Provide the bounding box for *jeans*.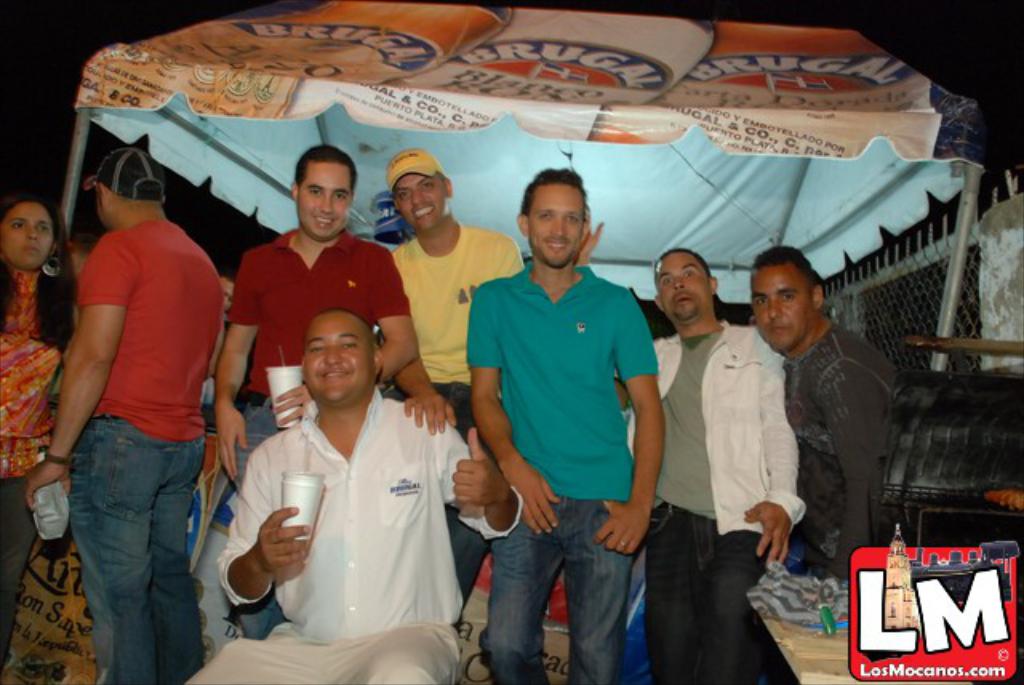
(0,477,35,663).
